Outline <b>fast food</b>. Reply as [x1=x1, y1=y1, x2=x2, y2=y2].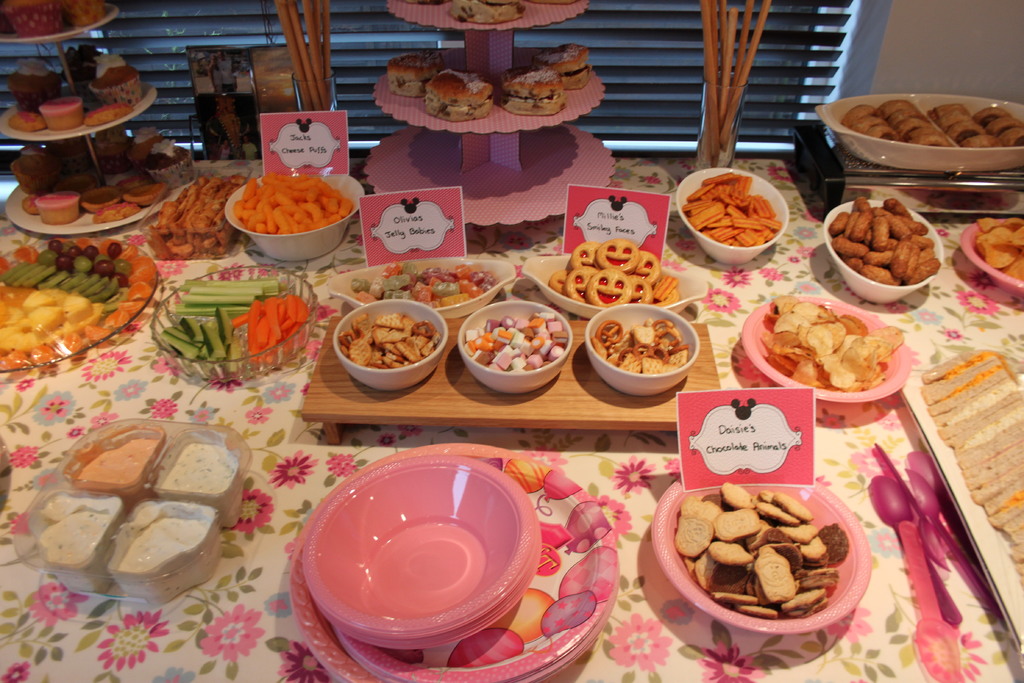
[x1=447, y1=0, x2=527, y2=26].
